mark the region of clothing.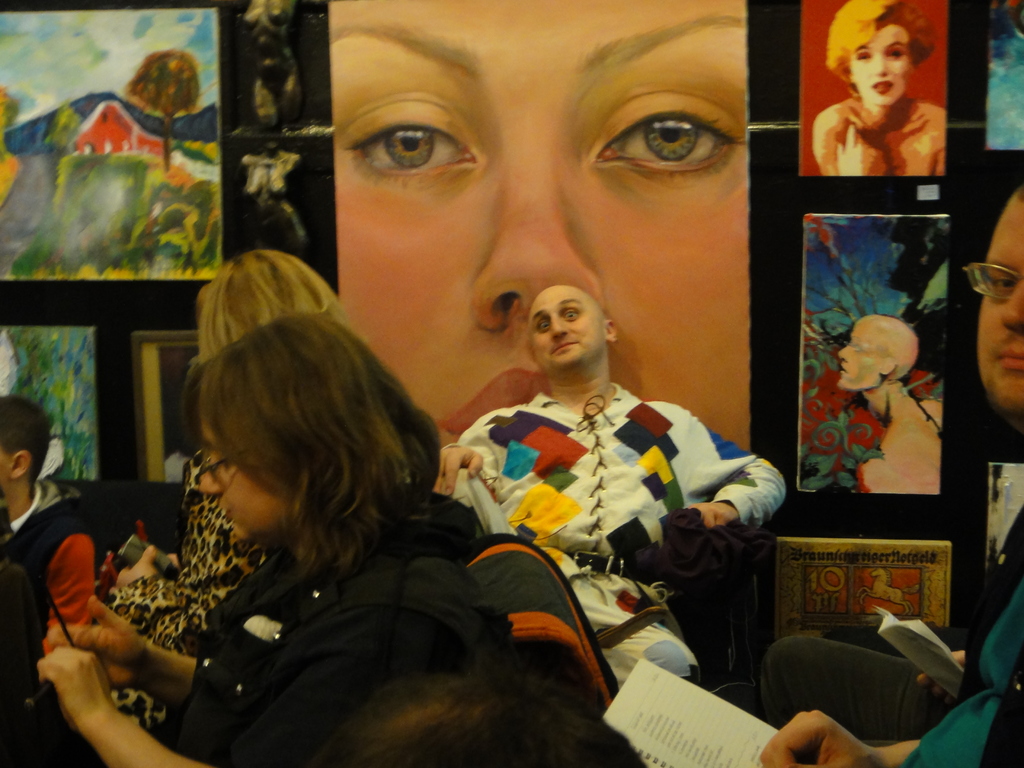
Region: (left=454, top=365, right=751, bottom=611).
